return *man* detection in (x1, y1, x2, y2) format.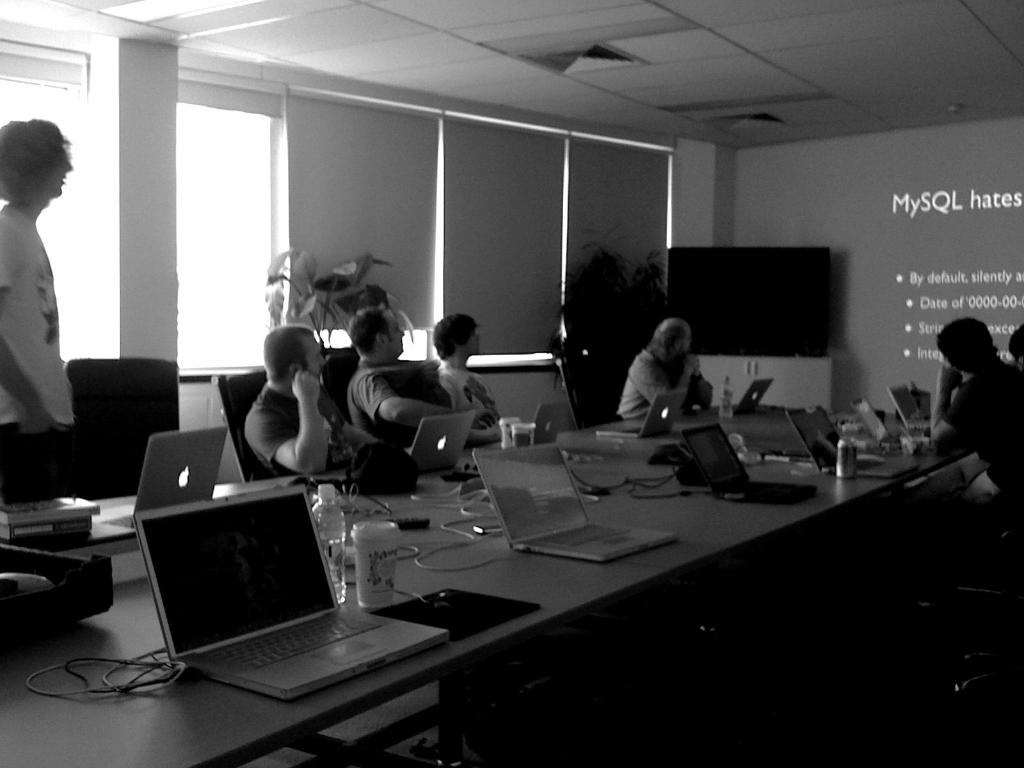
(428, 306, 525, 444).
